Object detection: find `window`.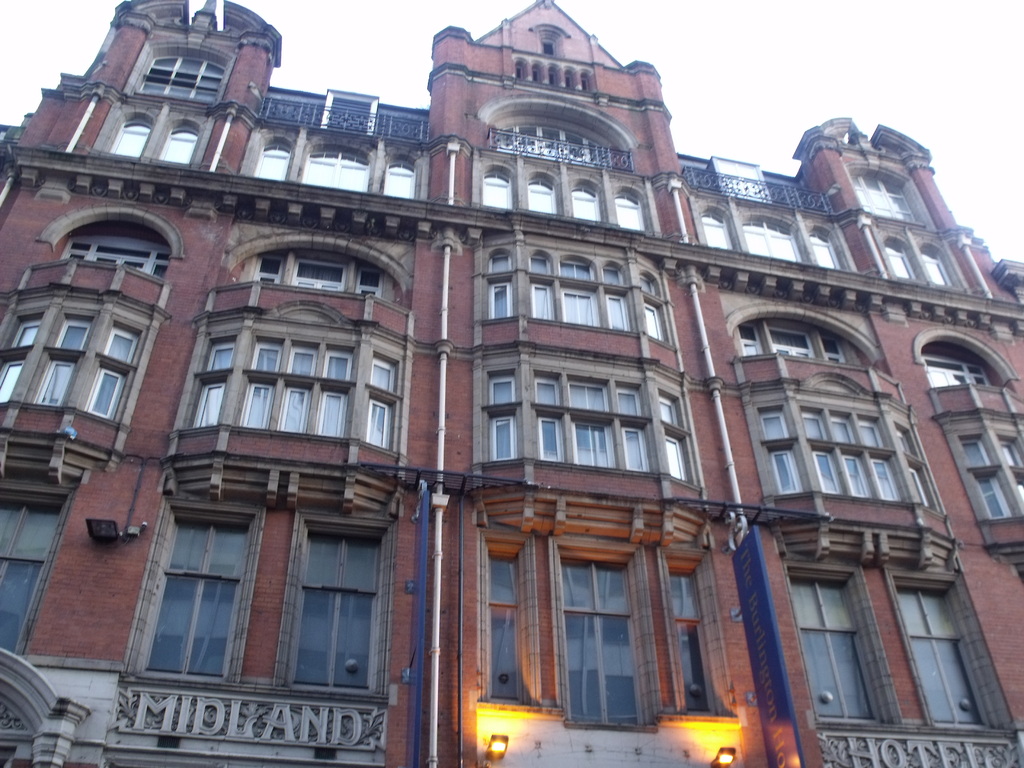
<region>570, 187, 602, 225</region>.
